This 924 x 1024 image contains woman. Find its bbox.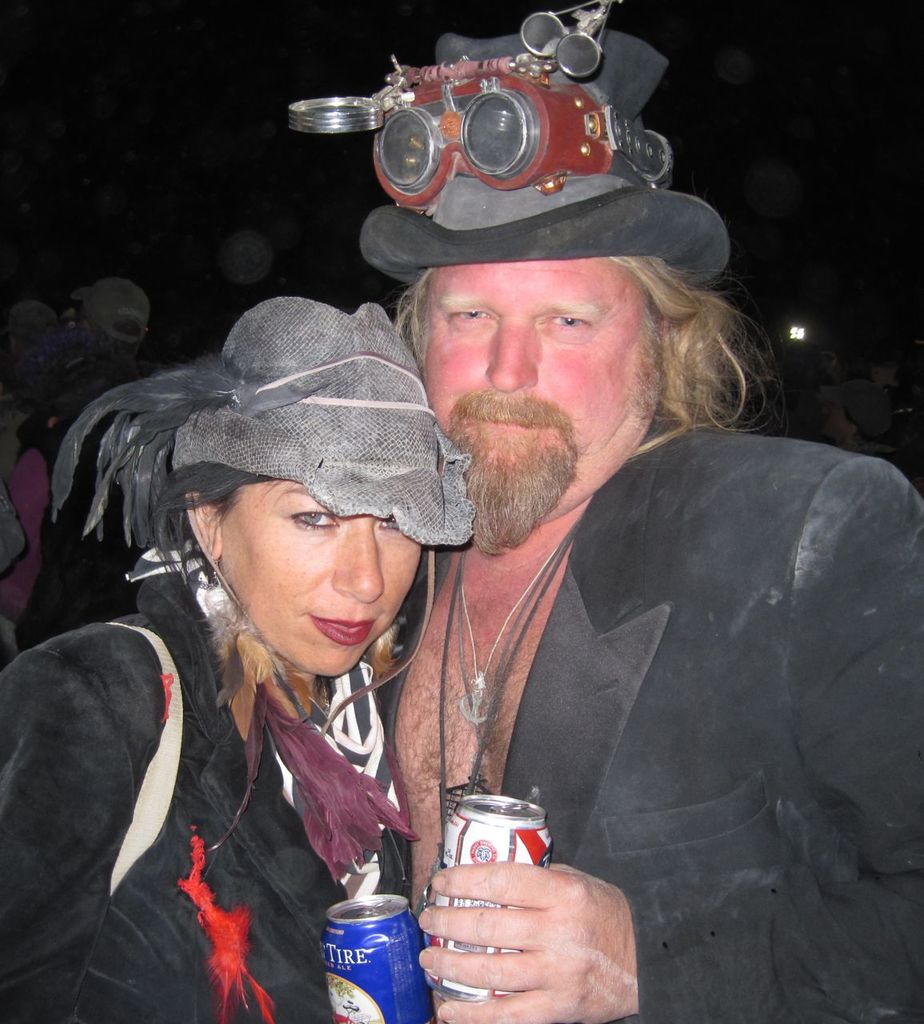
l=6, t=282, r=522, b=1011.
